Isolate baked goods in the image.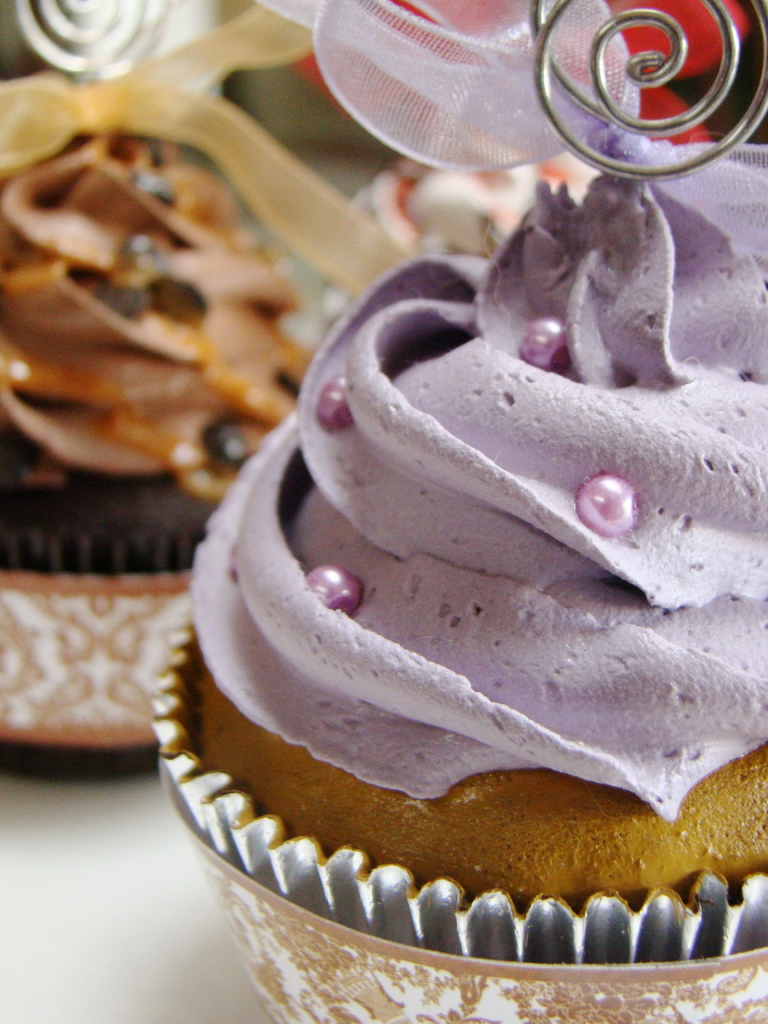
Isolated region: {"x1": 0, "y1": 78, "x2": 317, "y2": 785}.
